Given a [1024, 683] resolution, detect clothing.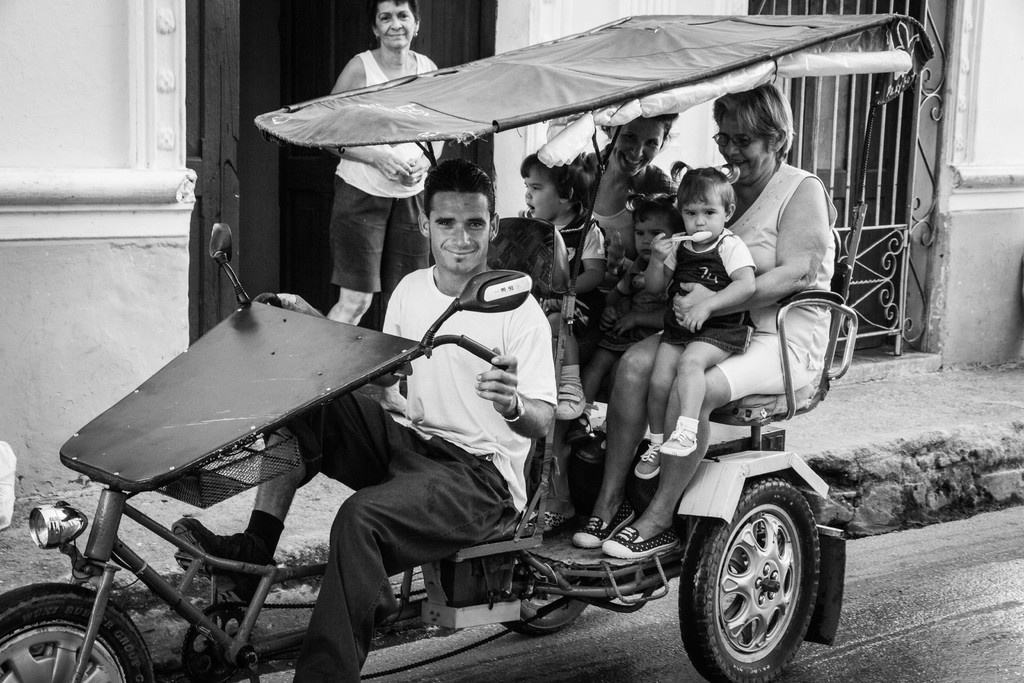
(339, 200, 590, 603).
